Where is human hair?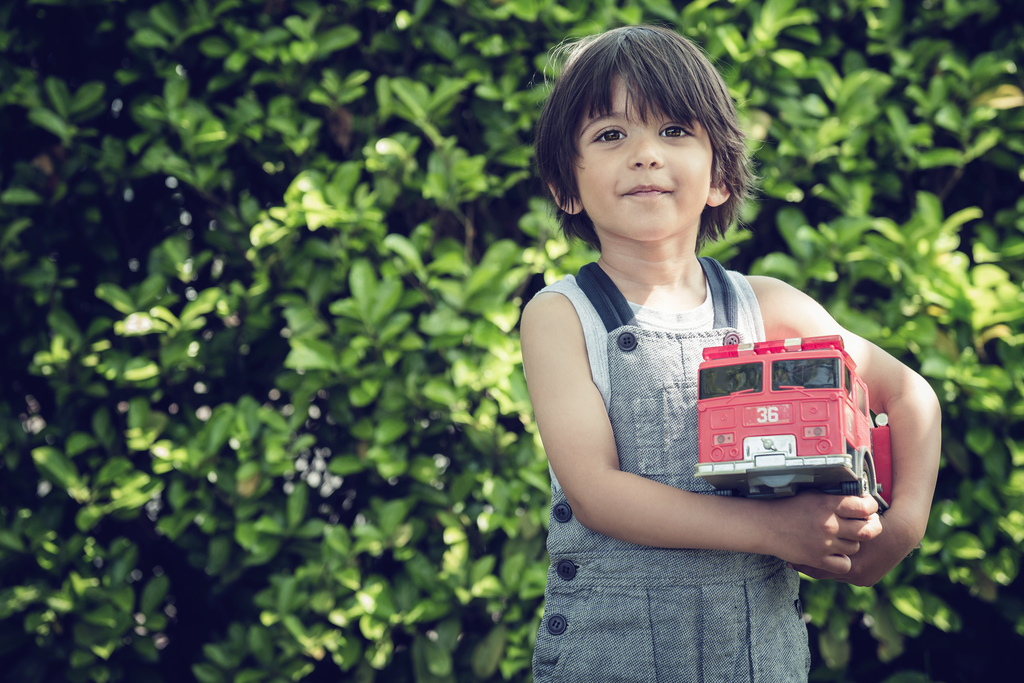
{"x1": 531, "y1": 23, "x2": 765, "y2": 254}.
